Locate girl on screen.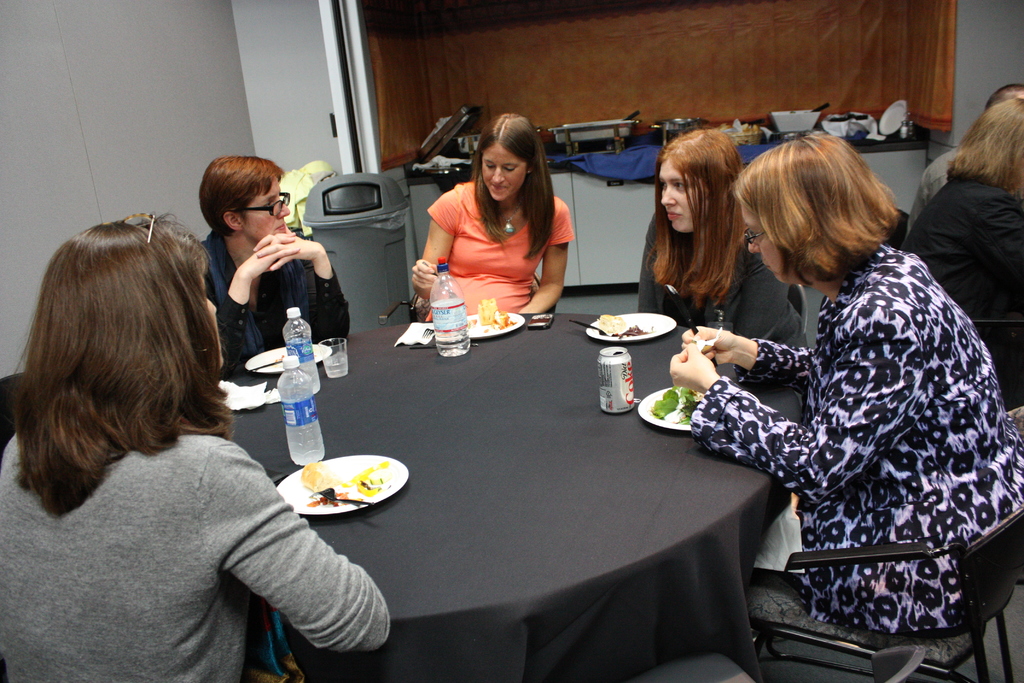
On screen at (left=659, top=128, right=1023, bottom=641).
